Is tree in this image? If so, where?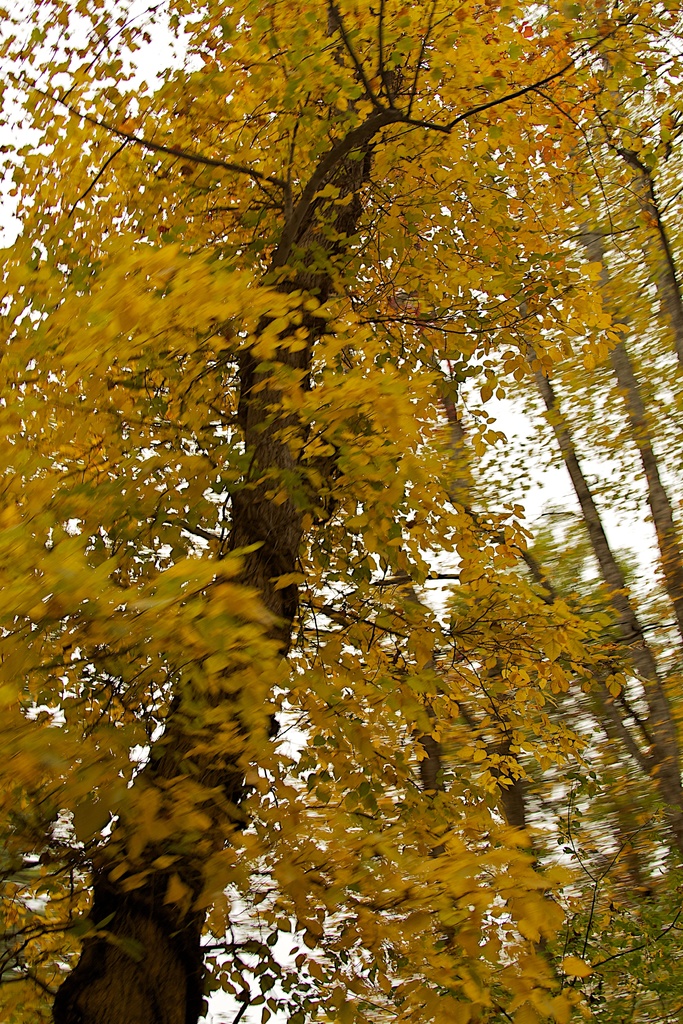
Yes, at rect(15, 0, 682, 983).
